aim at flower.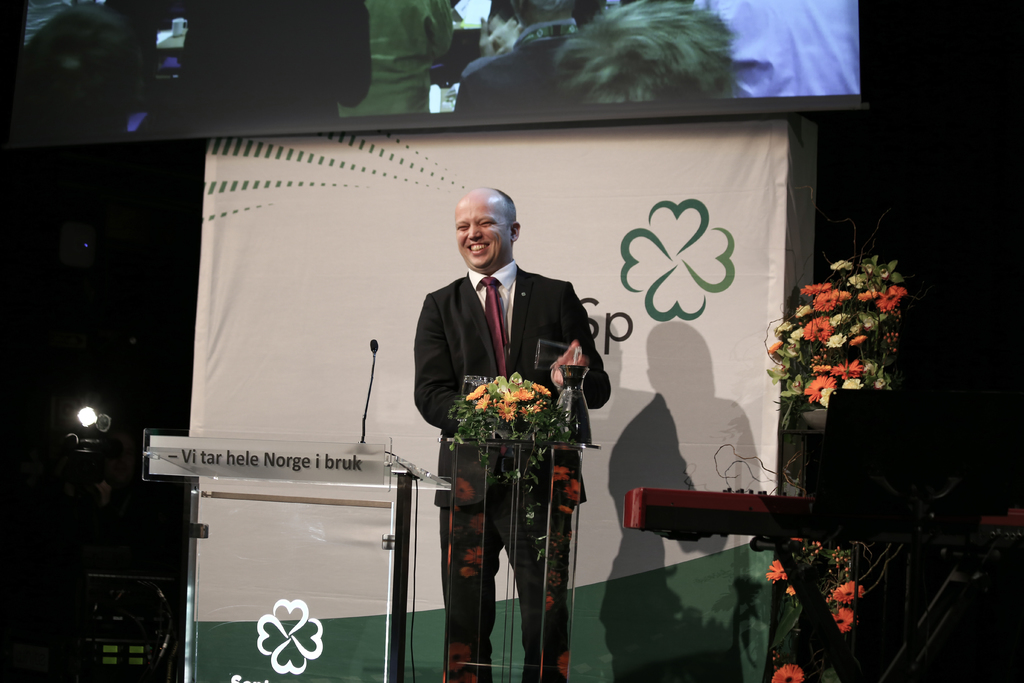
Aimed at bbox=[837, 334, 849, 343].
